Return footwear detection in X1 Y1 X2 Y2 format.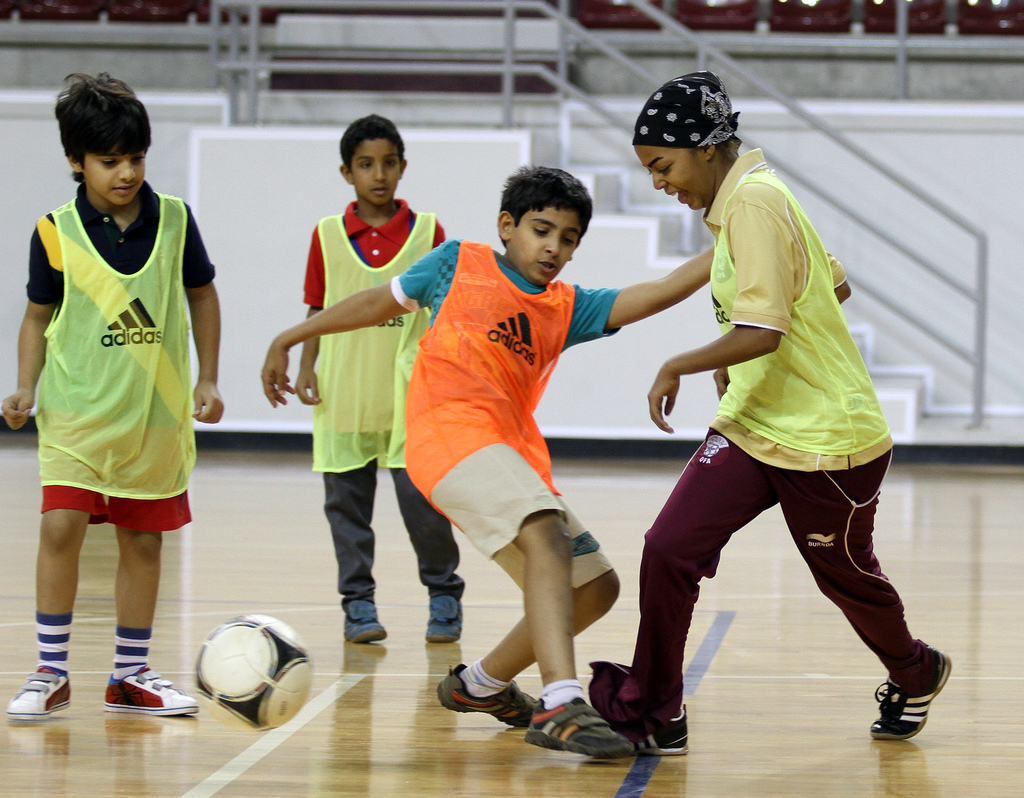
101 661 202 721.
